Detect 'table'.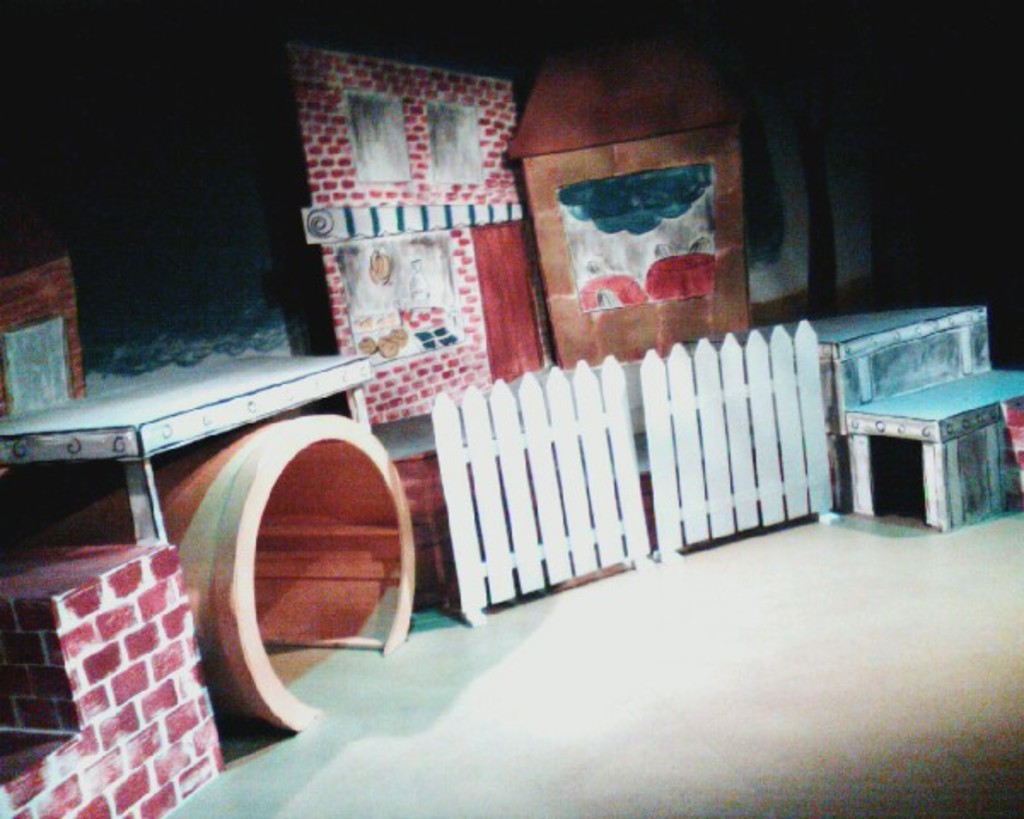
Detected at bbox=(34, 362, 425, 775).
